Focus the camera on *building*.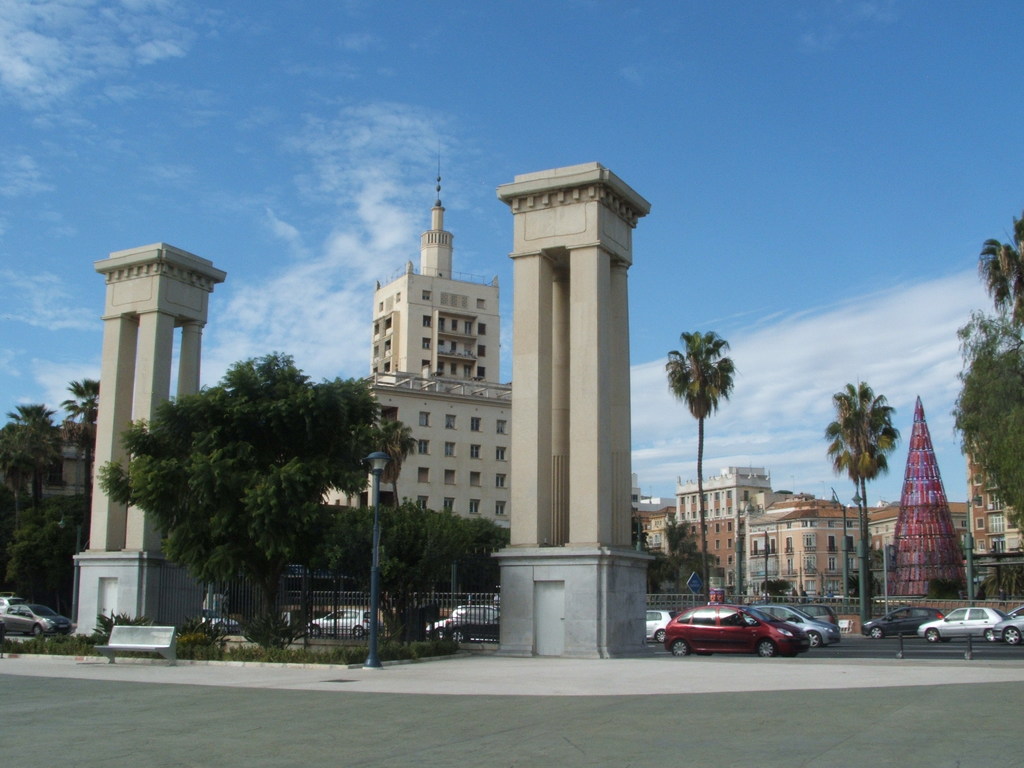
Focus region: BBox(323, 141, 510, 527).
